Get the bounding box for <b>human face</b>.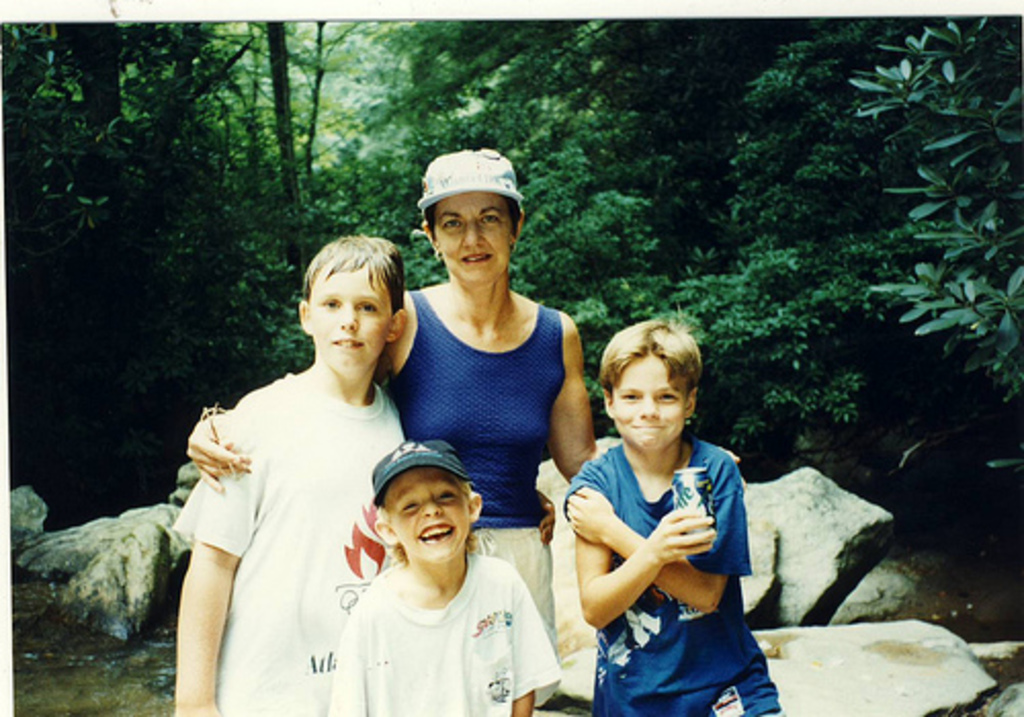
616,352,682,451.
